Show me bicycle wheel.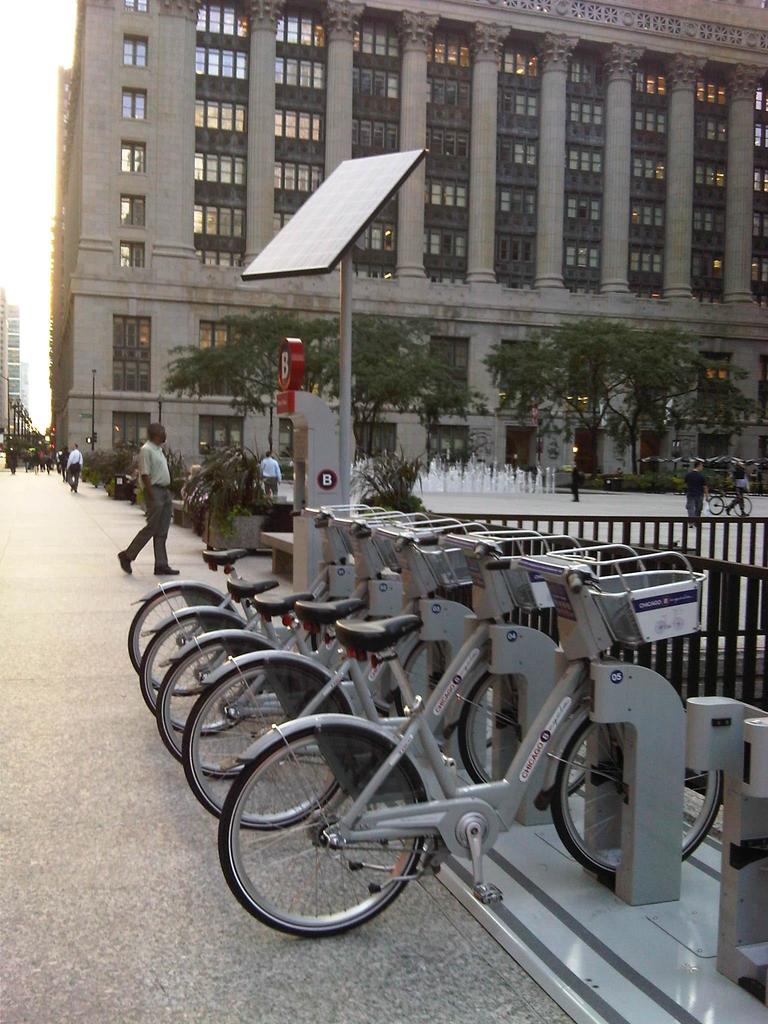
bicycle wheel is here: 707,496,723,517.
